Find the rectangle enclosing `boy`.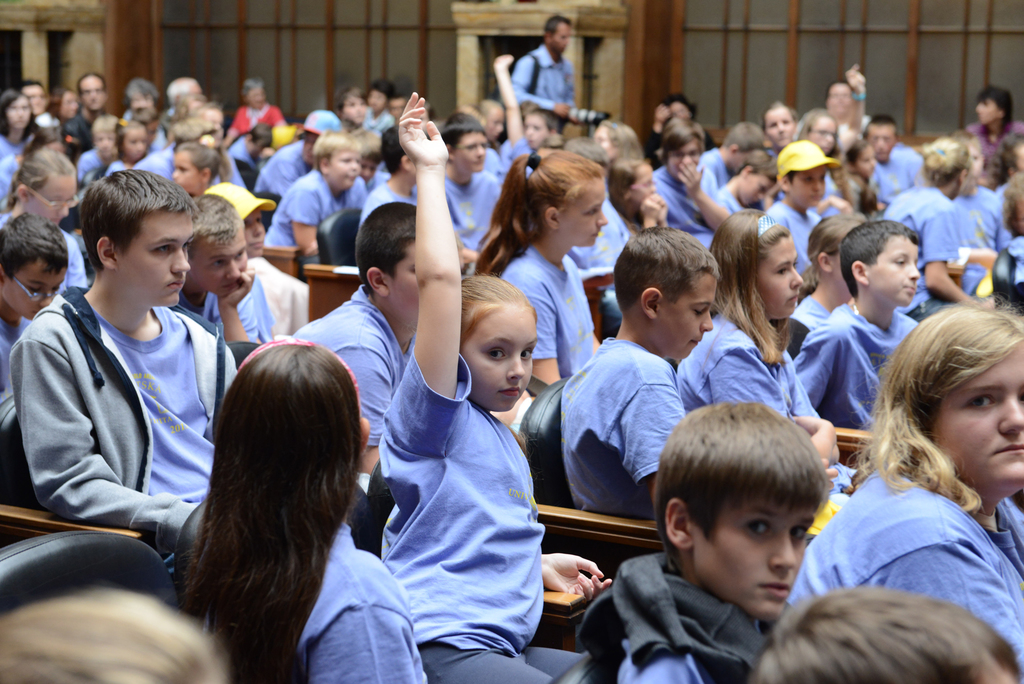
rect(77, 111, 115, 181).
